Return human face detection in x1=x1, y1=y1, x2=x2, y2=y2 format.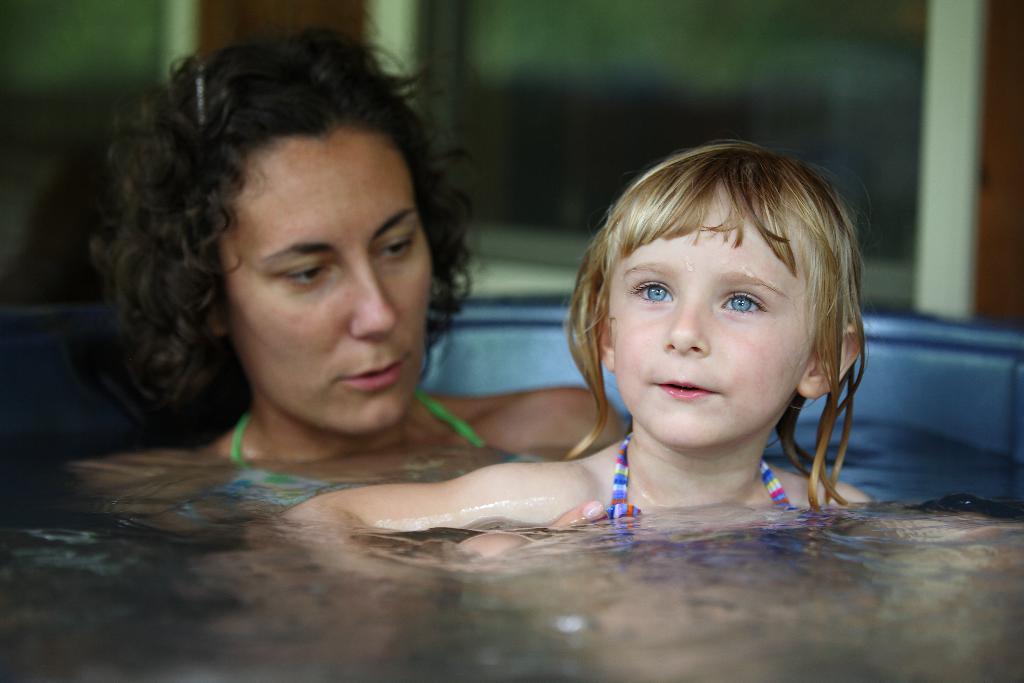
x1=614, y1=183, x2=811, y2=454.
